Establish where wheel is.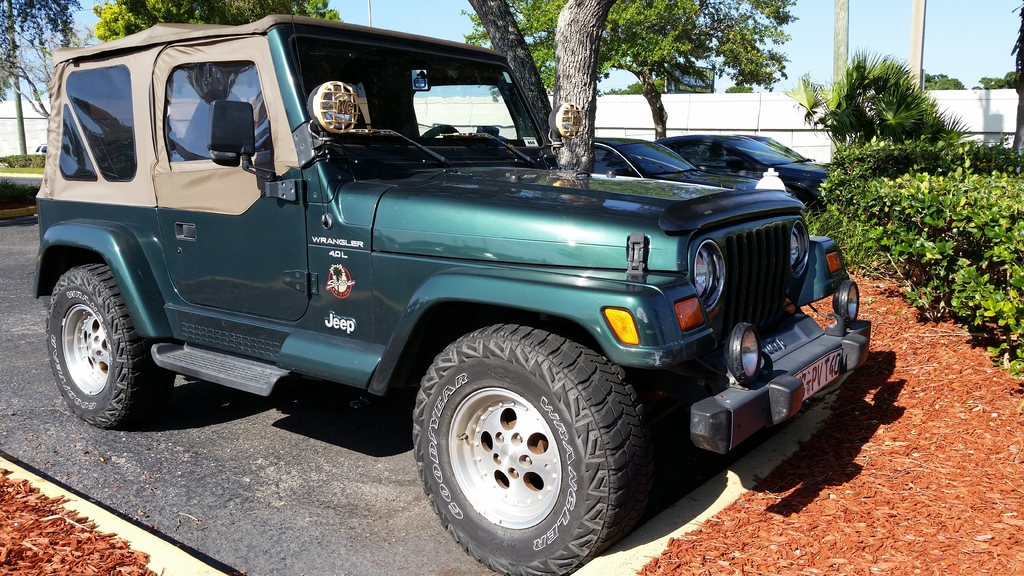
Established at detection(414, 323, 650, 575).
